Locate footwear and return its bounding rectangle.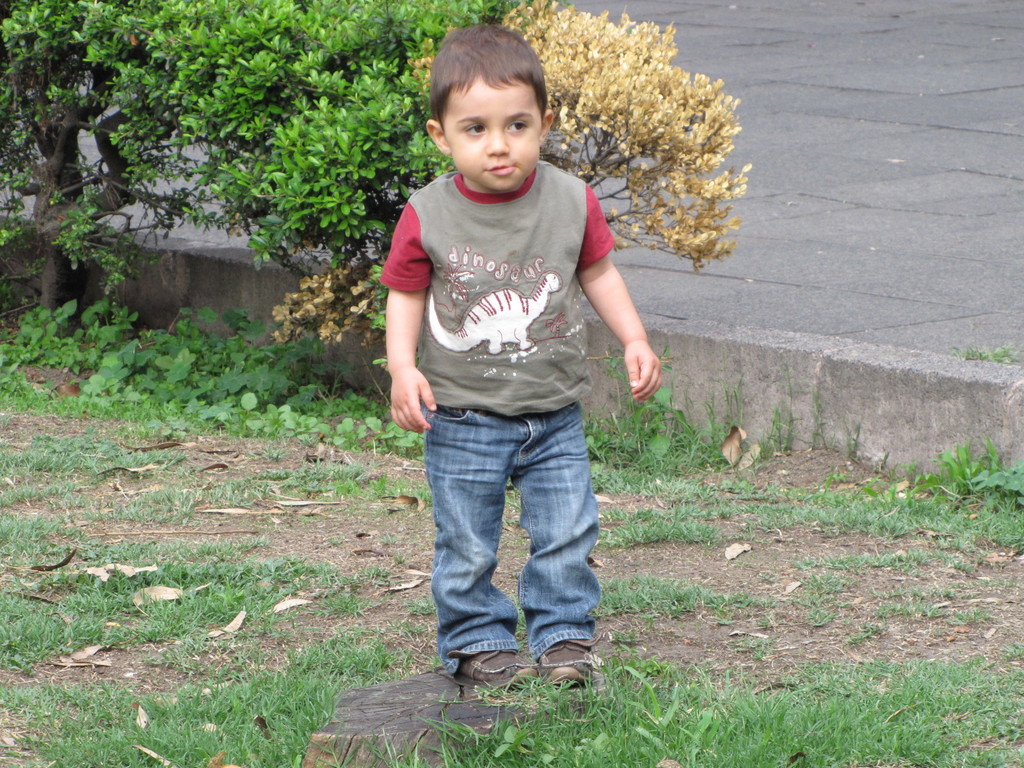
[457,650,522,691].
